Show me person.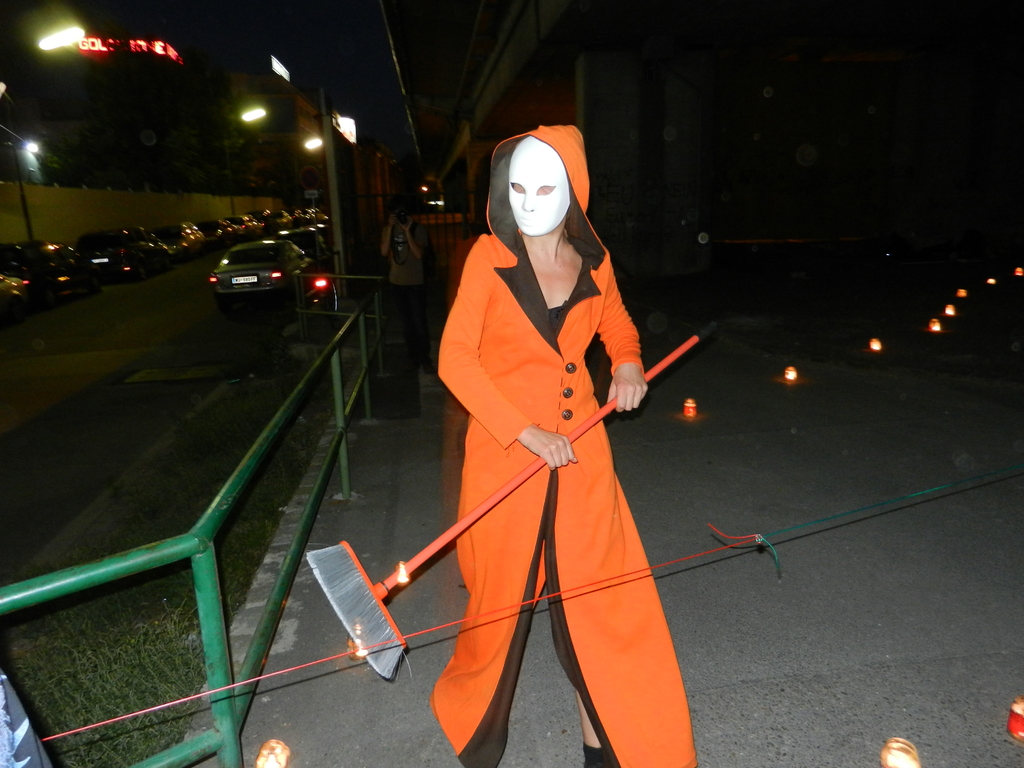
person is here: x1=383, y1=198, x2=434, y2=330.
